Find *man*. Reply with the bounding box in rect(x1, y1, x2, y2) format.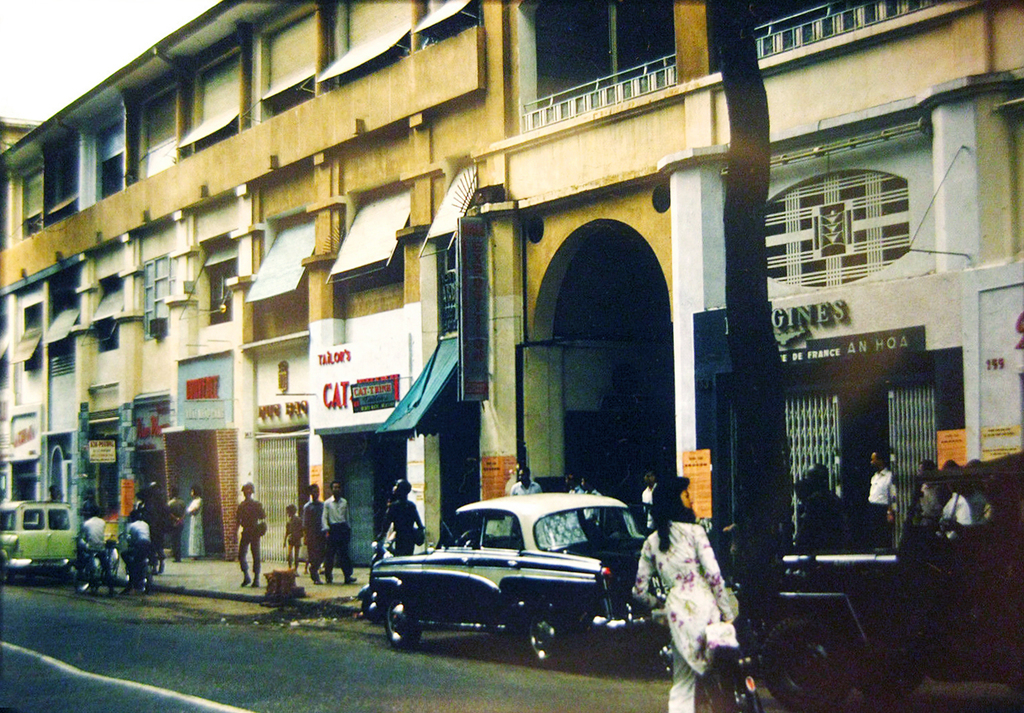
rect(912, 460, 945, 529).
